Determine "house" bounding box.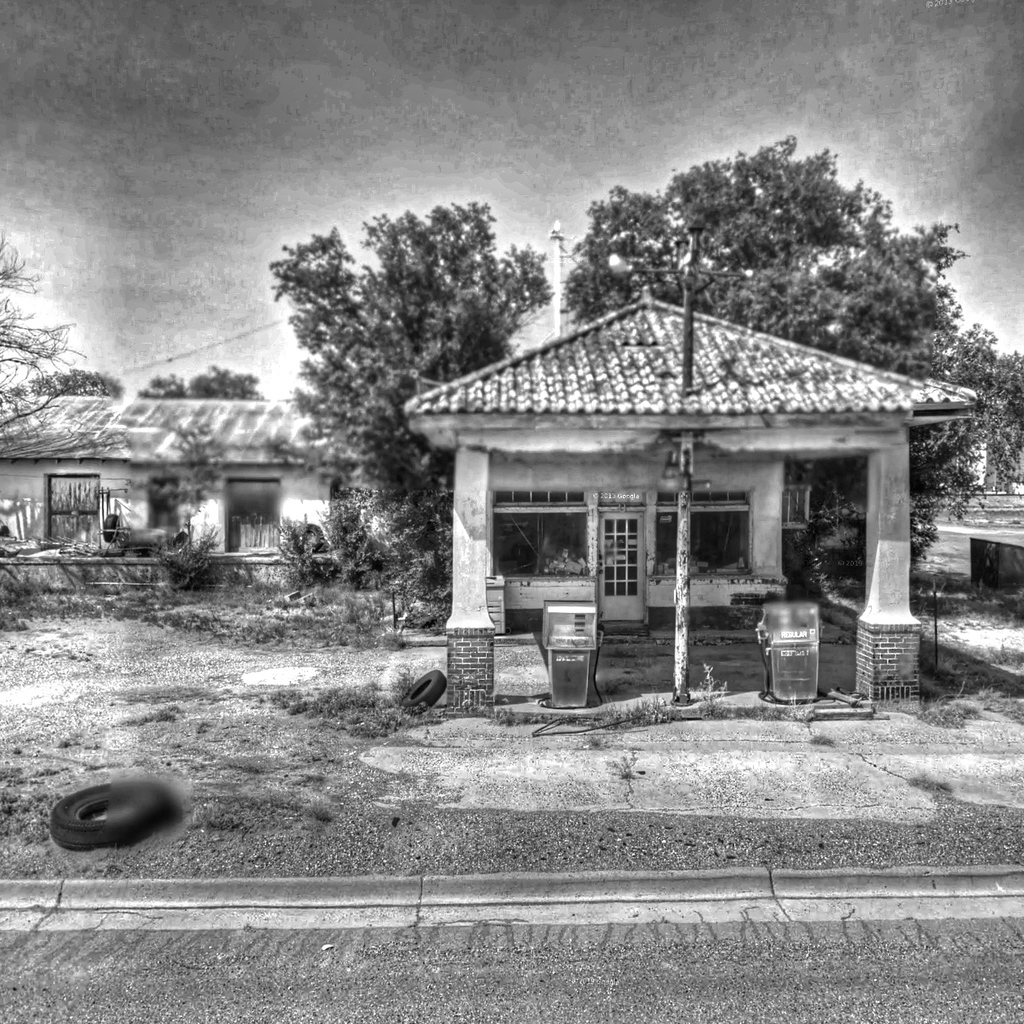
Determined: 0, 390, 367, 564.
